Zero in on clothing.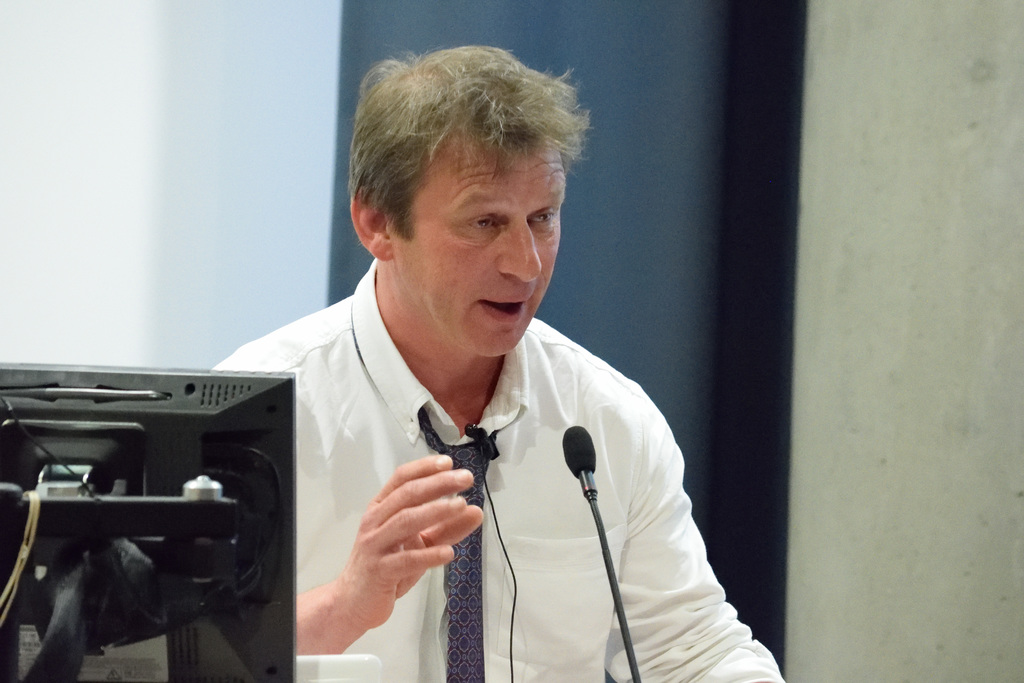
Zeroed in: detection(170, 201, 744, 664).
